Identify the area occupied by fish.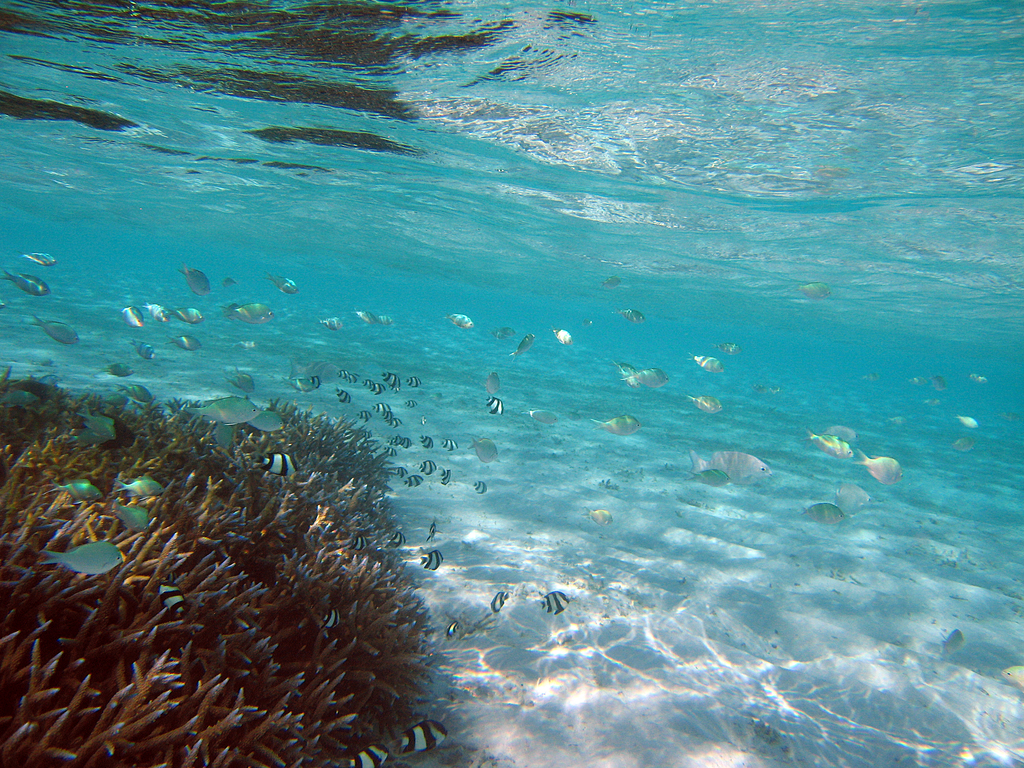
Area: left=266, top=273, right=303, bottom=294.
